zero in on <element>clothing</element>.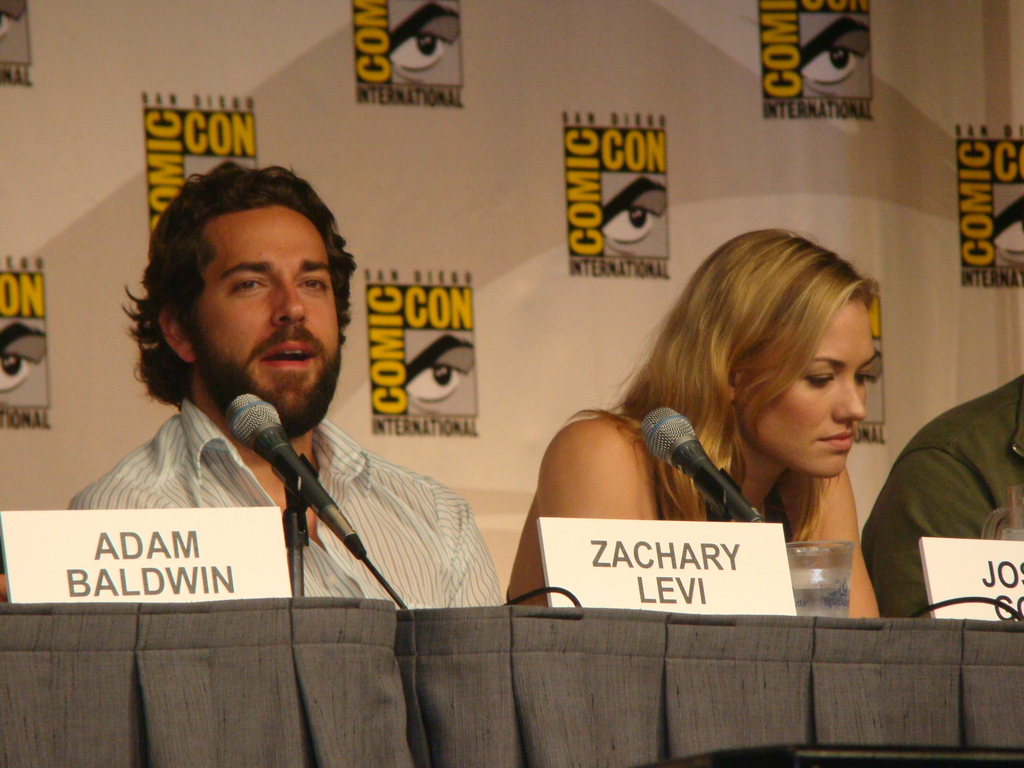
Zeroed in: rect(65, 392, 504, 607).
